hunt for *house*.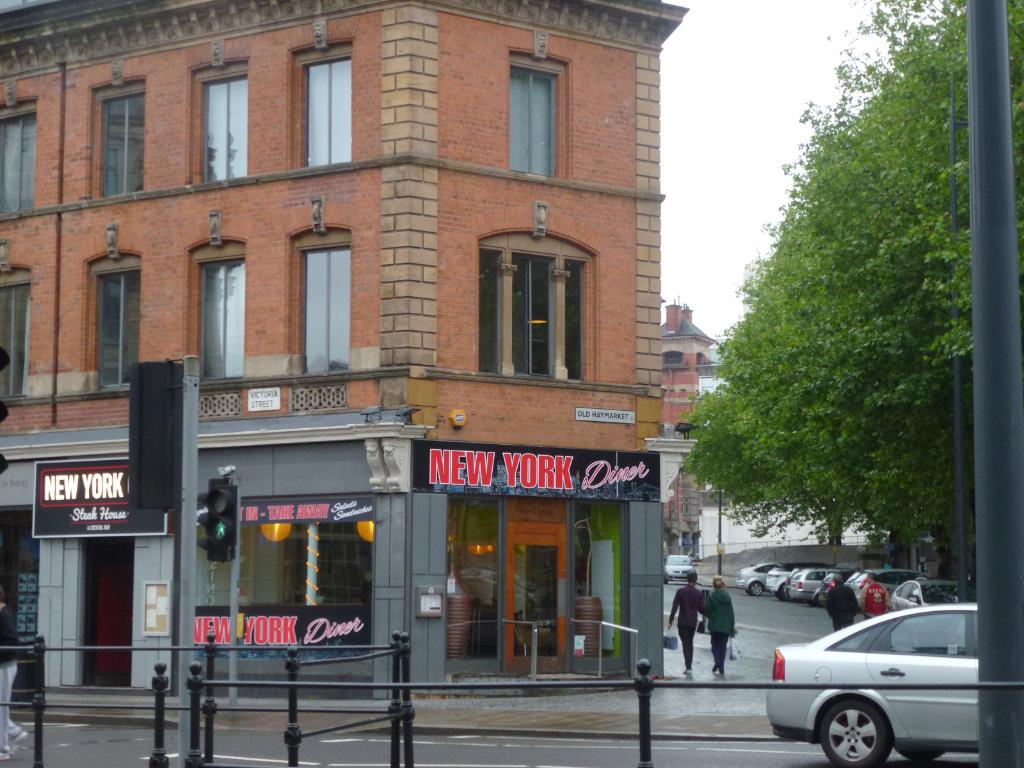
Hunted down at <box>0,0,668,689</box>.
